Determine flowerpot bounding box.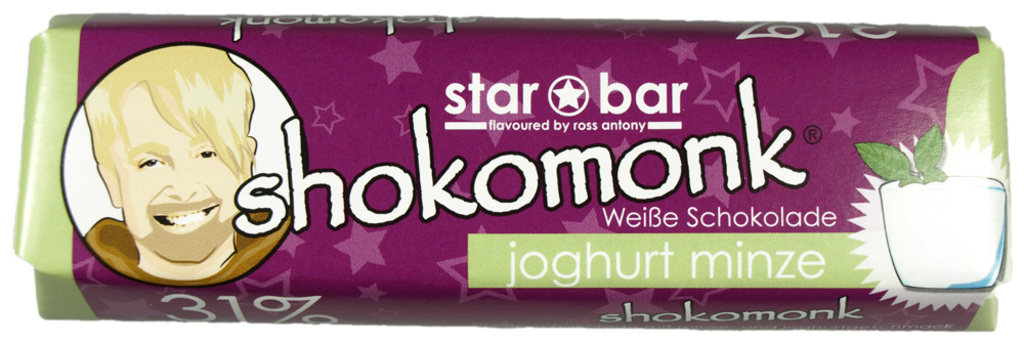
Determined: 881,182,1009,293.
